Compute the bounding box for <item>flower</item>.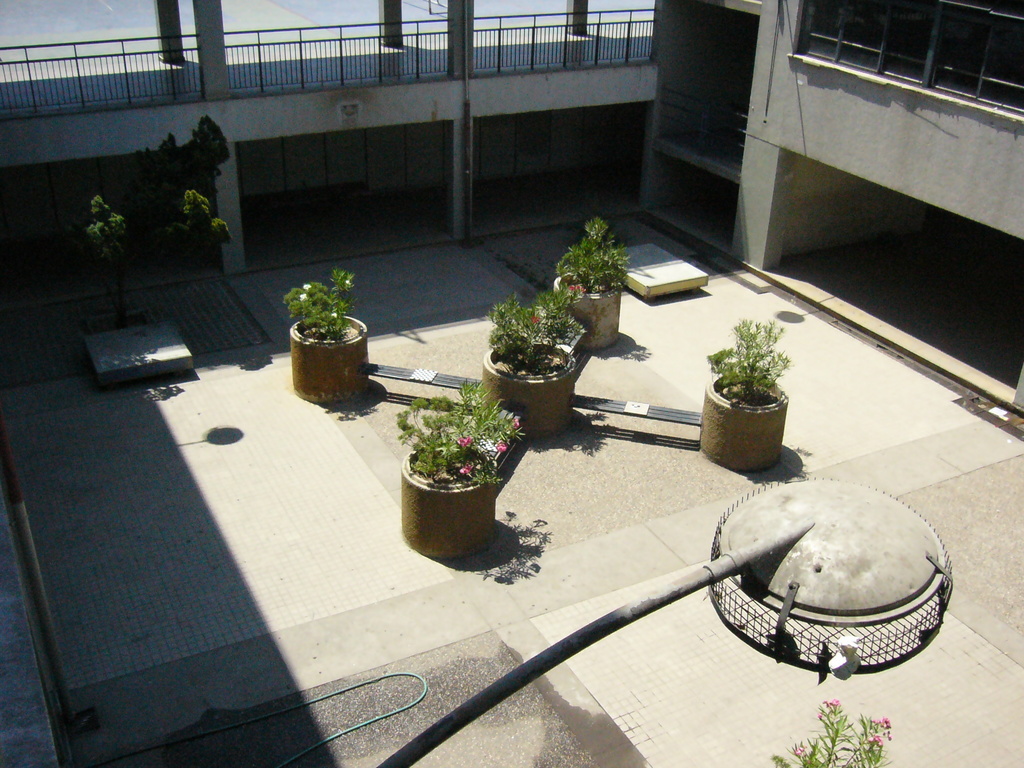
bbox=[299, 291, 307, 300].
